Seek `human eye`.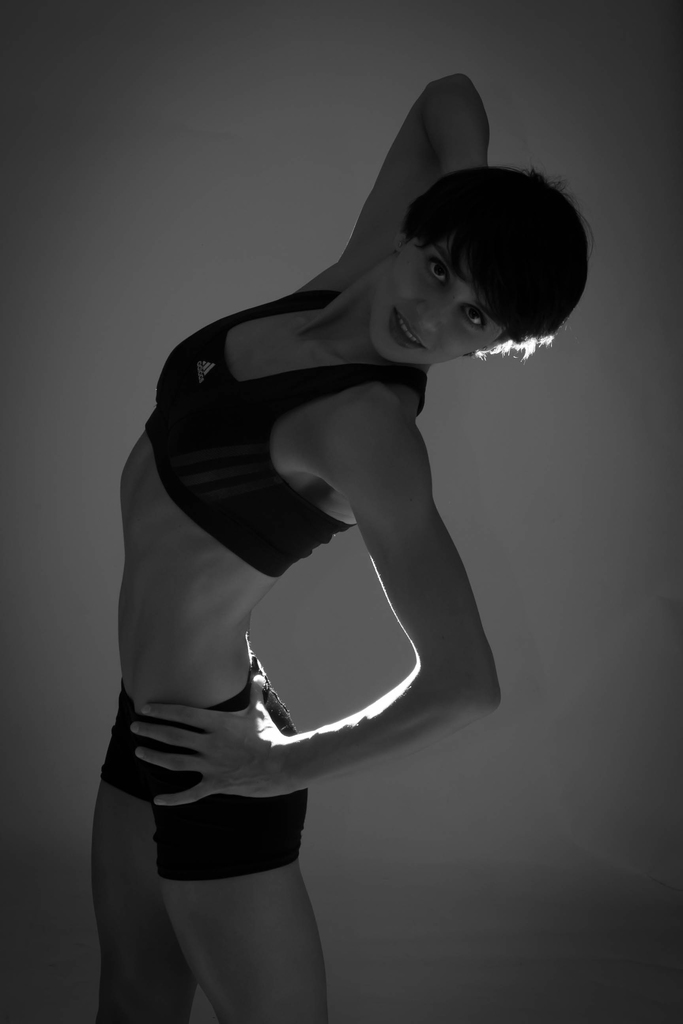
region(420, 252, 453, 288).
